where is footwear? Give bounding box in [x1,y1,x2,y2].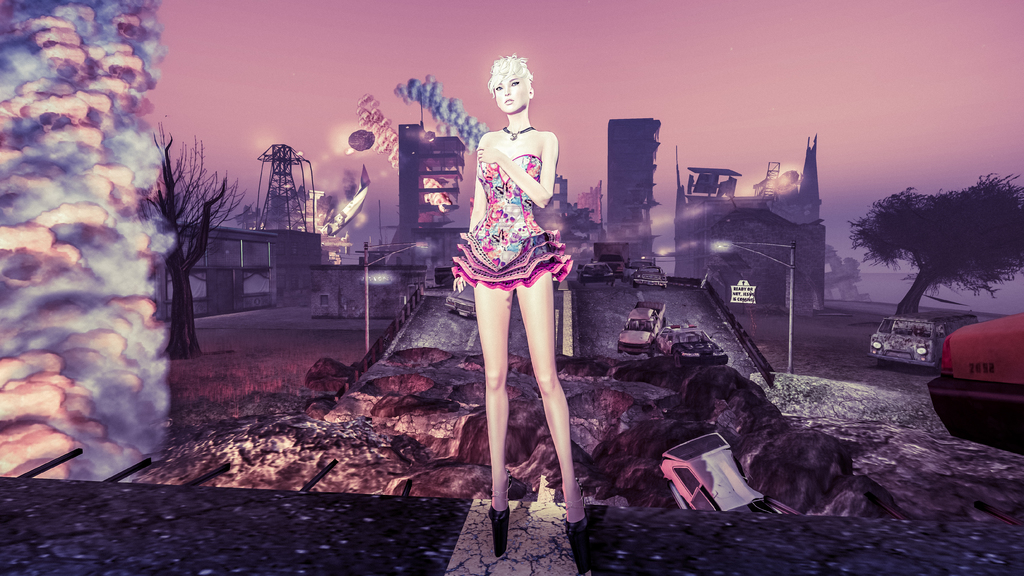
[560,508,593,566].
